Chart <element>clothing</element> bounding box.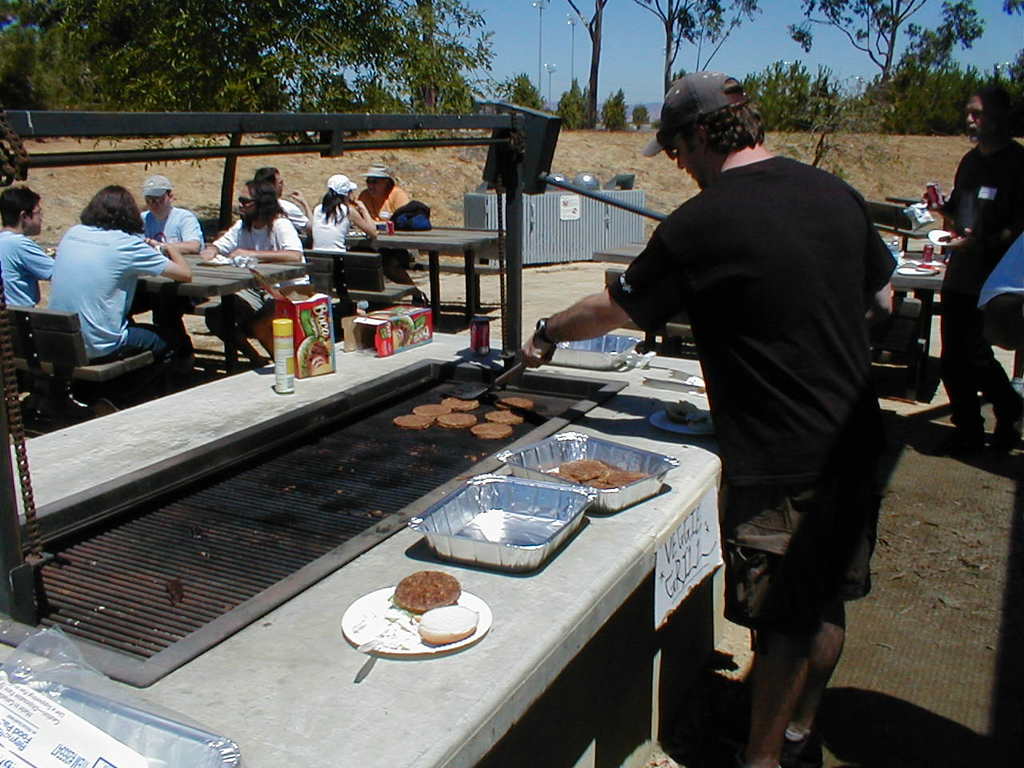
Charted: box=[309, 171, 354, 262].
